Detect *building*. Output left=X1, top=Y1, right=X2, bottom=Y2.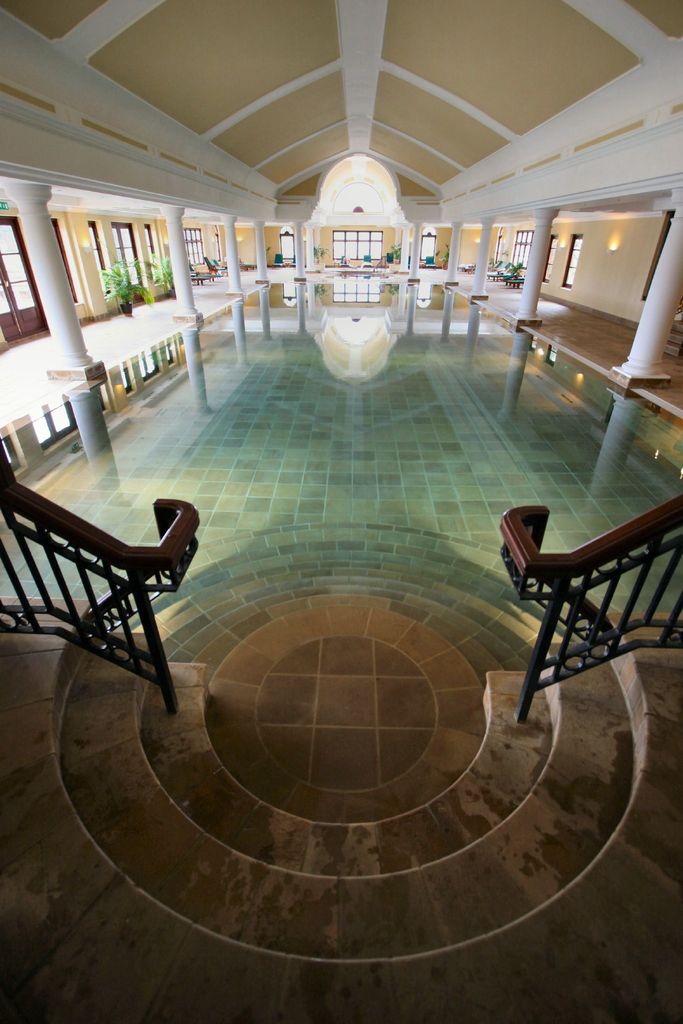
left=0, top=0, right=682, bottom=1023.
